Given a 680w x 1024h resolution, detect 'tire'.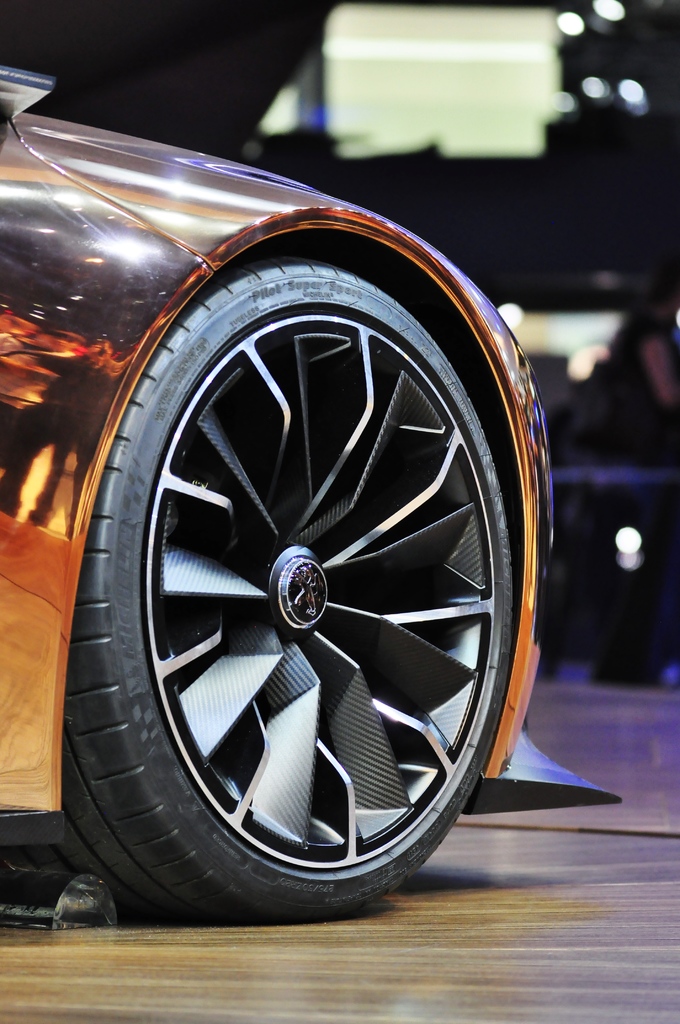
3 251 510 928.
